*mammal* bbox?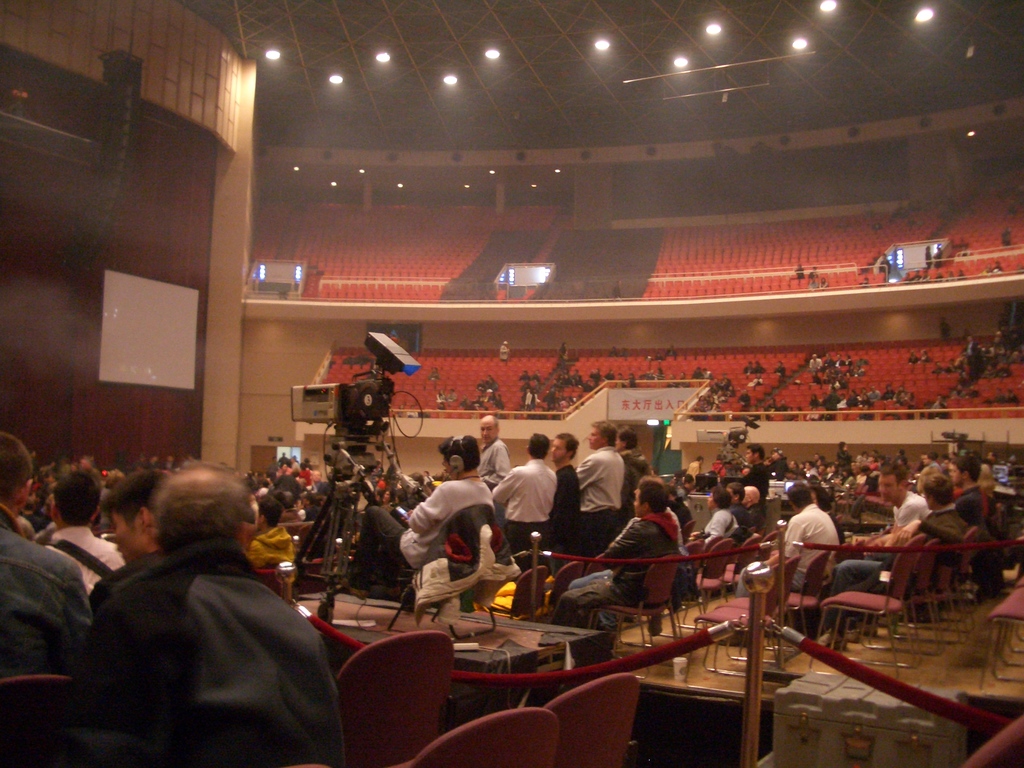
box(989, 262, 1001, 273)
